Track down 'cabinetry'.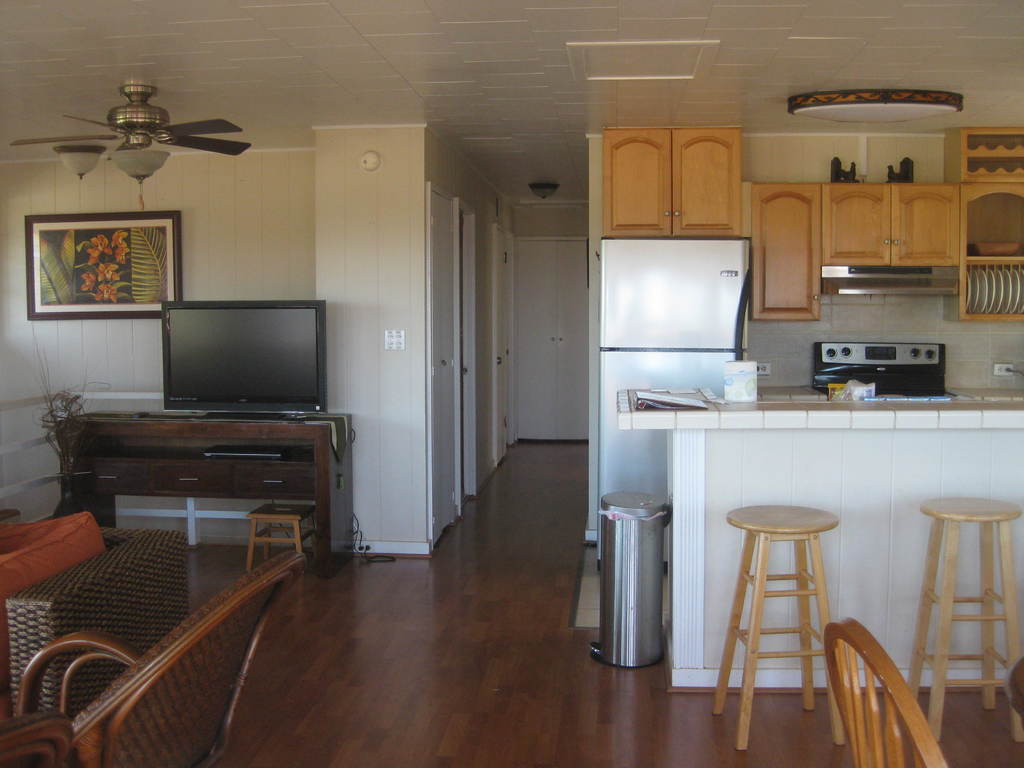
Tracked to [602,126,740,235].
